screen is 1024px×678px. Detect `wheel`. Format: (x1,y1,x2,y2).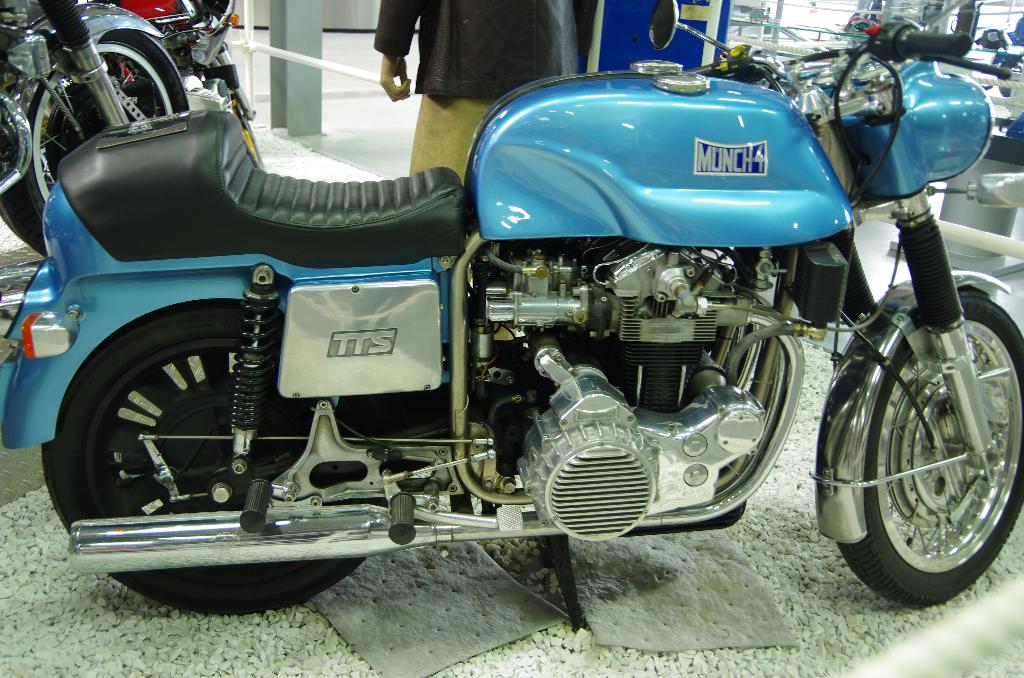
(22,28,189,229).
